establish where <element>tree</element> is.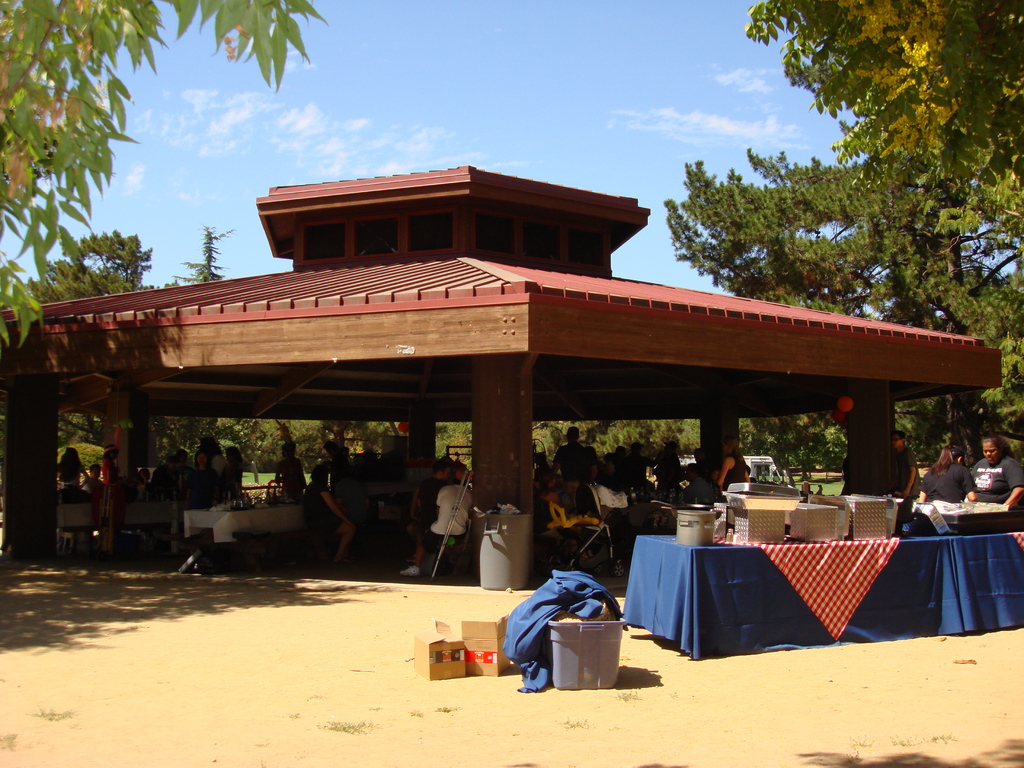
Established at (left=0, top=0, right=328, bottom=349).
